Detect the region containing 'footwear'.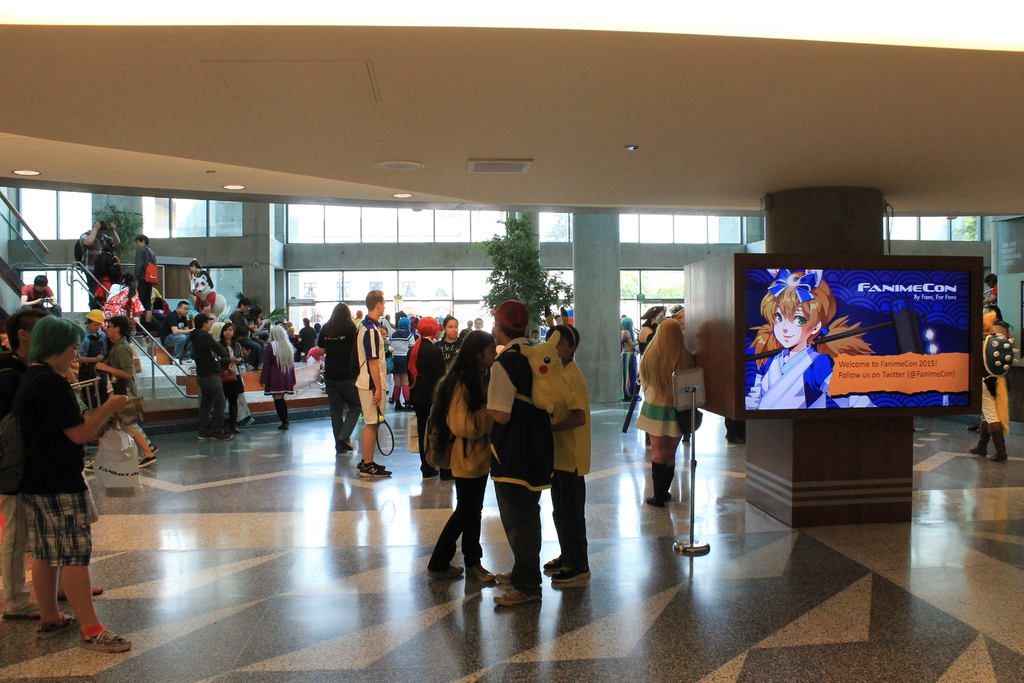
x1=984 y1=420 x2=1010 y2=462.
